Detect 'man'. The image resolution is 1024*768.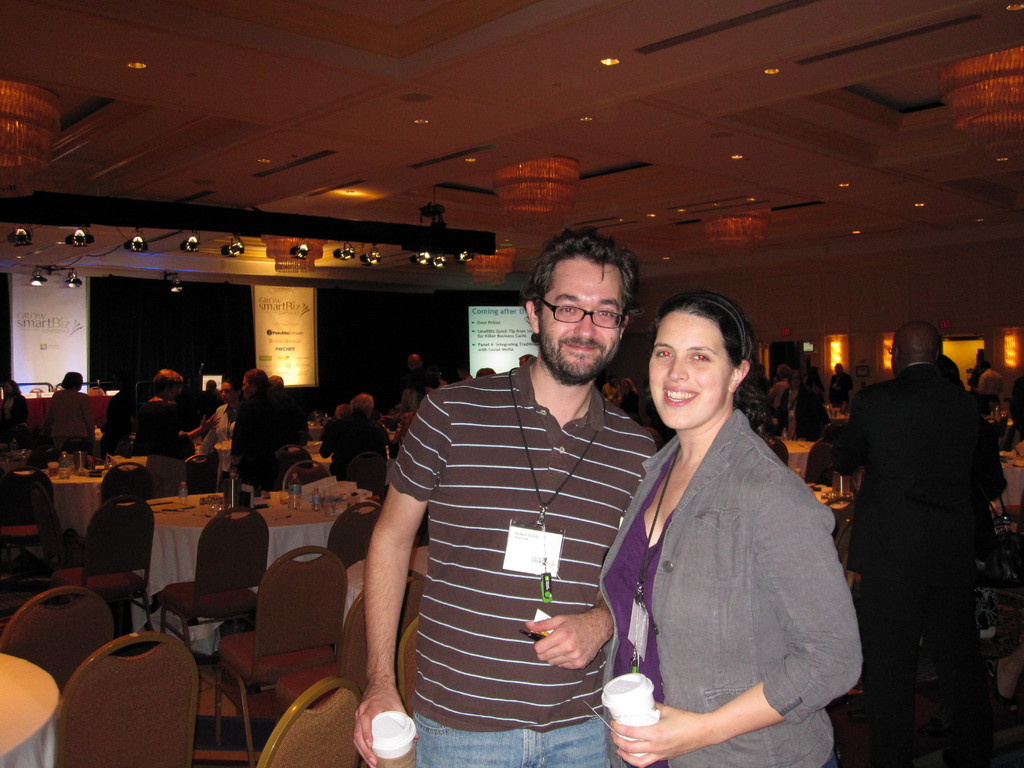
select_region(812, 275, 1016, 767).
